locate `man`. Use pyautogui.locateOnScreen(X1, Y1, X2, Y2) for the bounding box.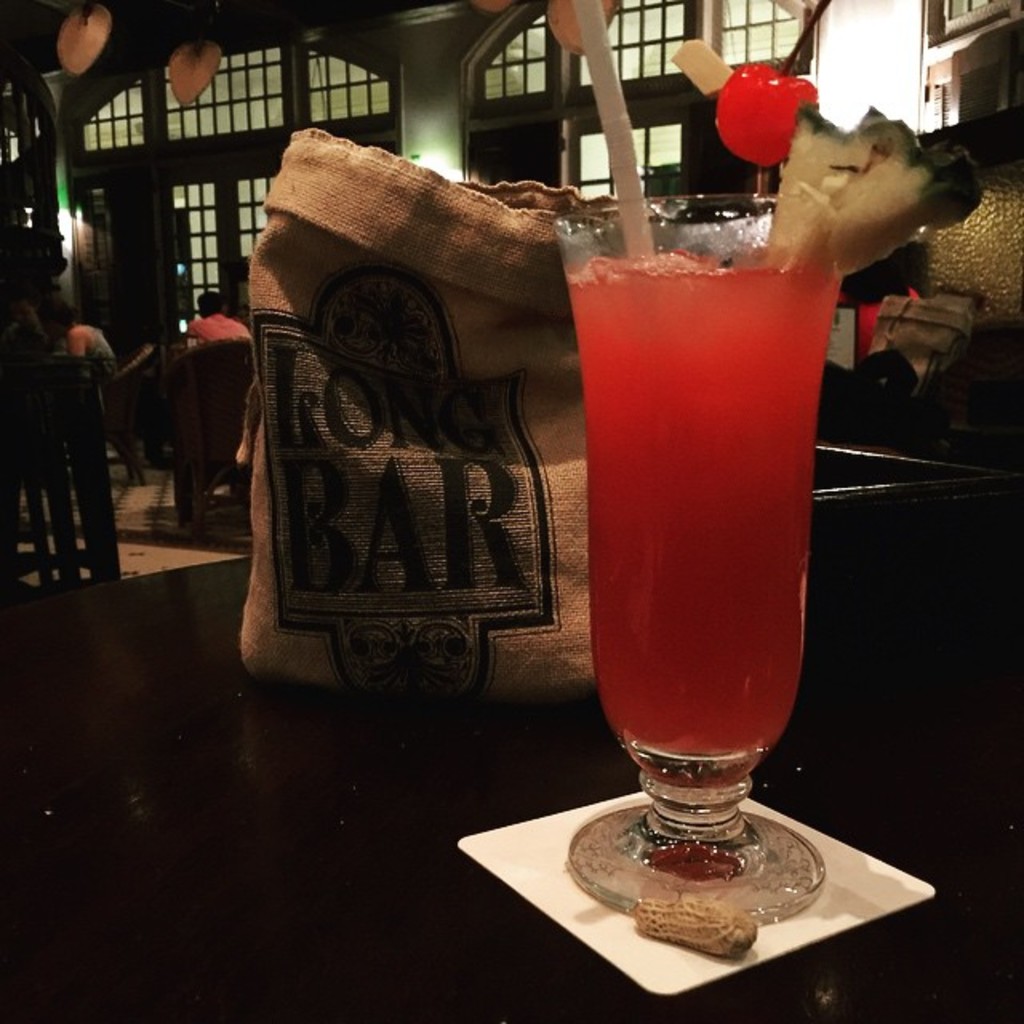
pyautogui.locateOnScreen(192, 296, 248, 330).
